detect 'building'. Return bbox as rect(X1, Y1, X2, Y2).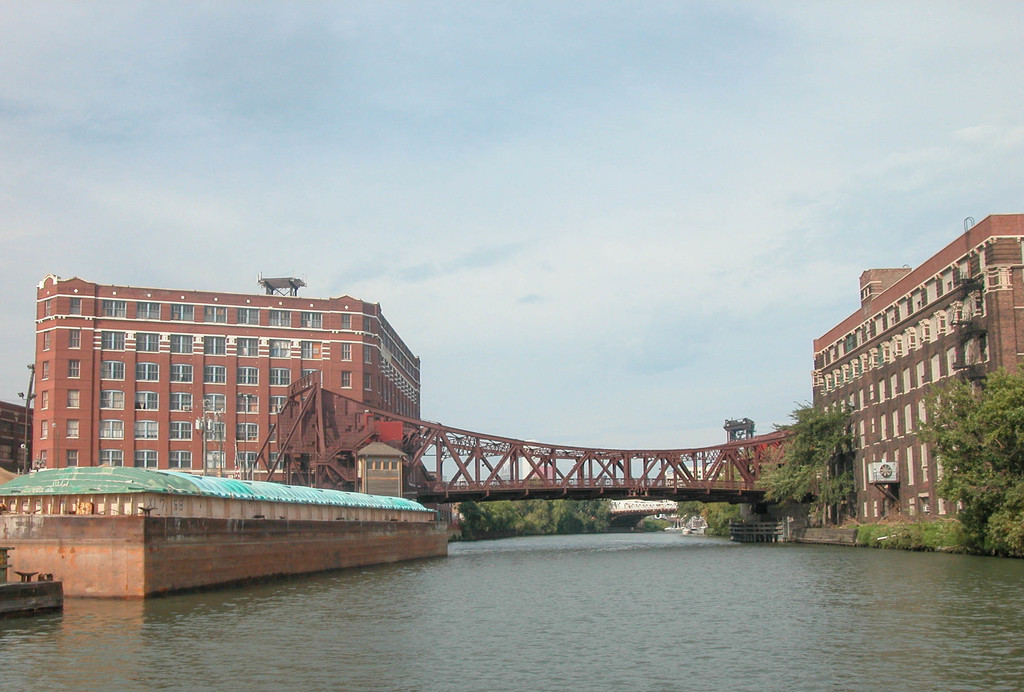
rect(812, 215, 1023, 517).
